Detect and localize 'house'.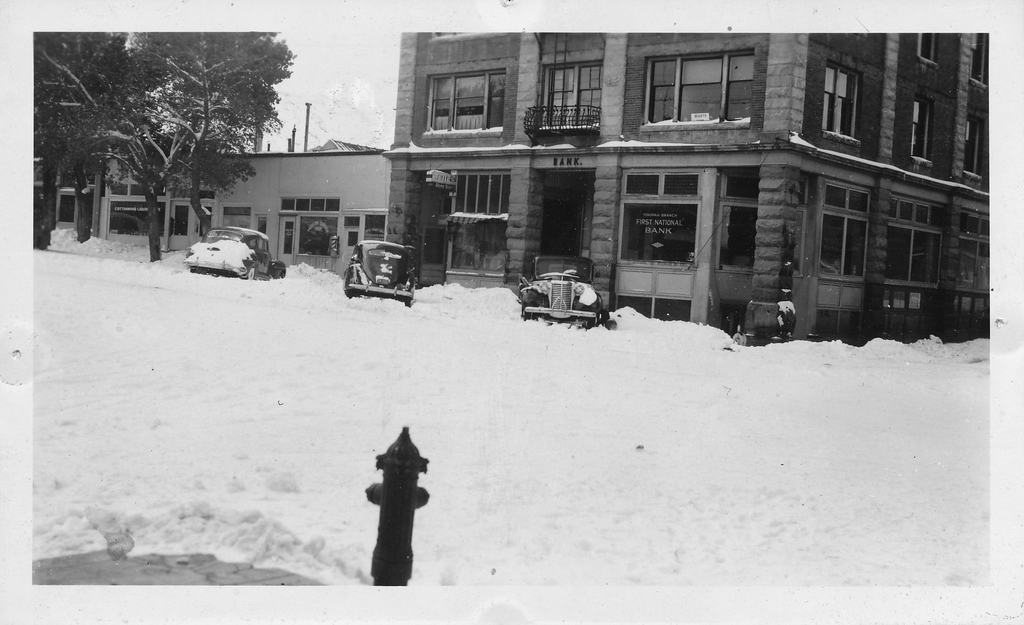
Localized at x1=48 y1=135 x2=209 y2=240.
